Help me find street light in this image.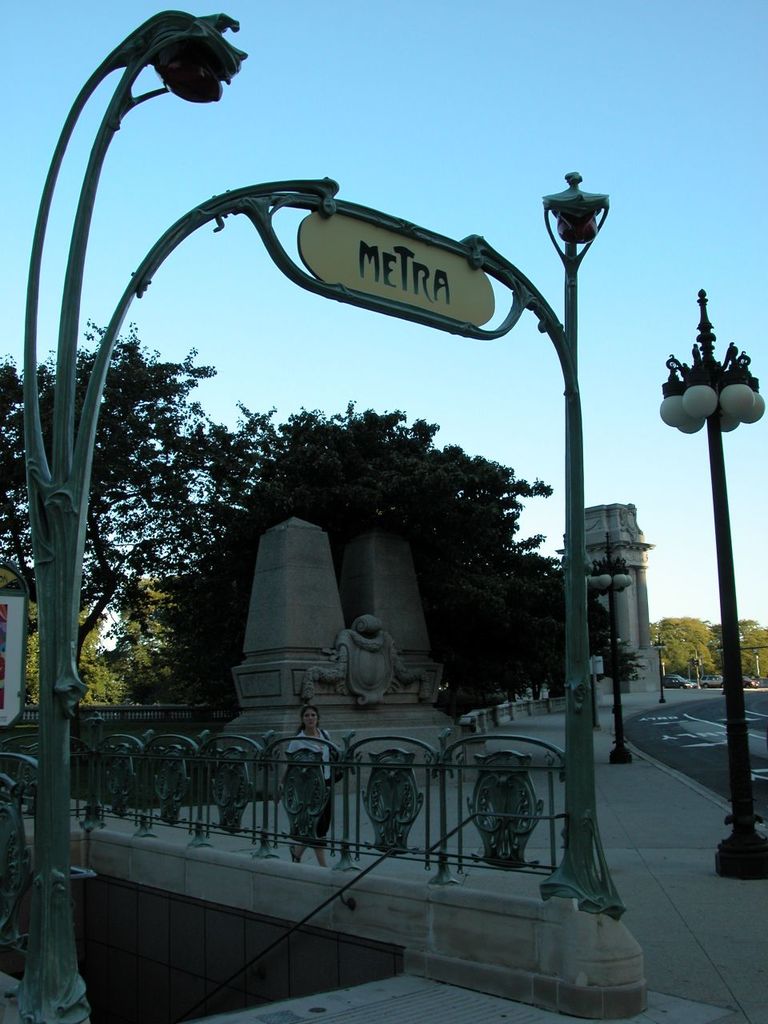
Found it: Rect(654, 288, 767, 874).
